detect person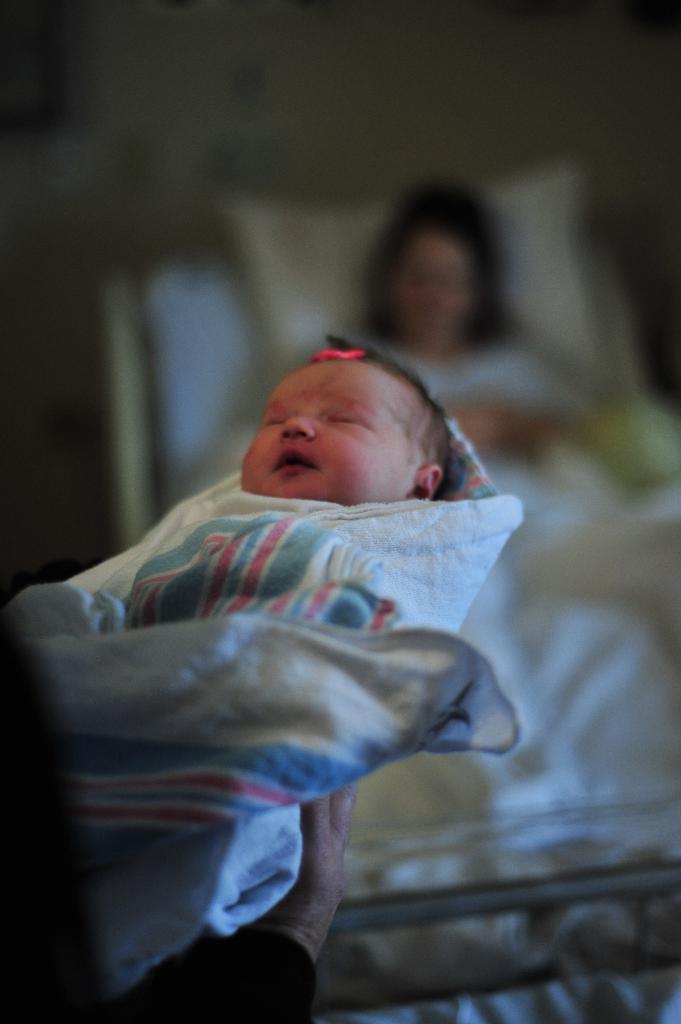
region(362, 172, 652, 586)
